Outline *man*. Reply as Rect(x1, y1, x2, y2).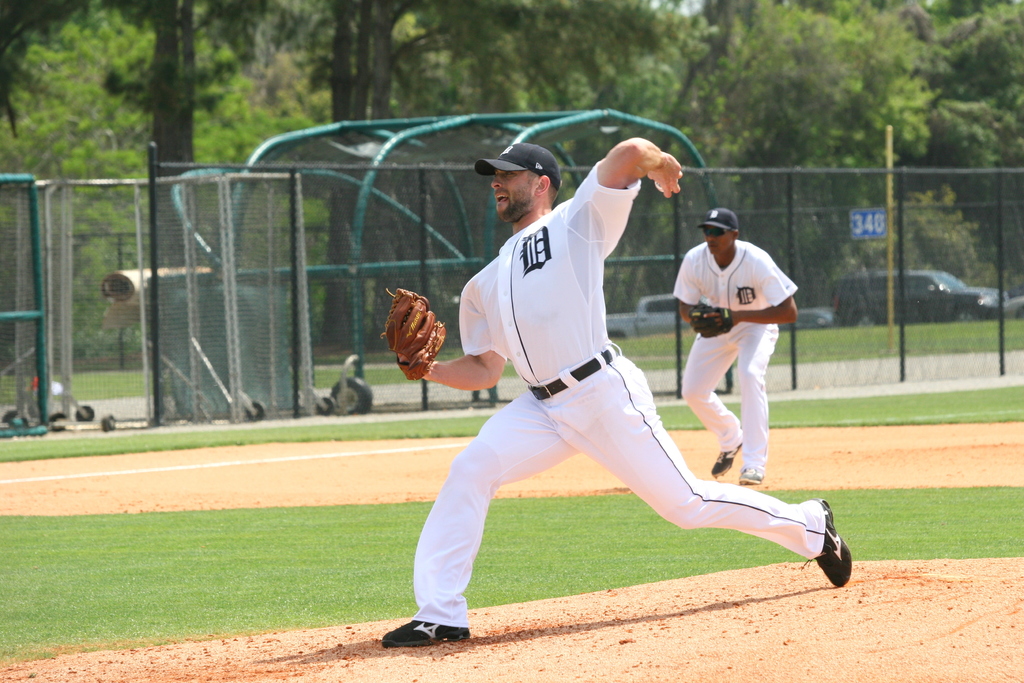
Rect(671, 206, 799, 483).
